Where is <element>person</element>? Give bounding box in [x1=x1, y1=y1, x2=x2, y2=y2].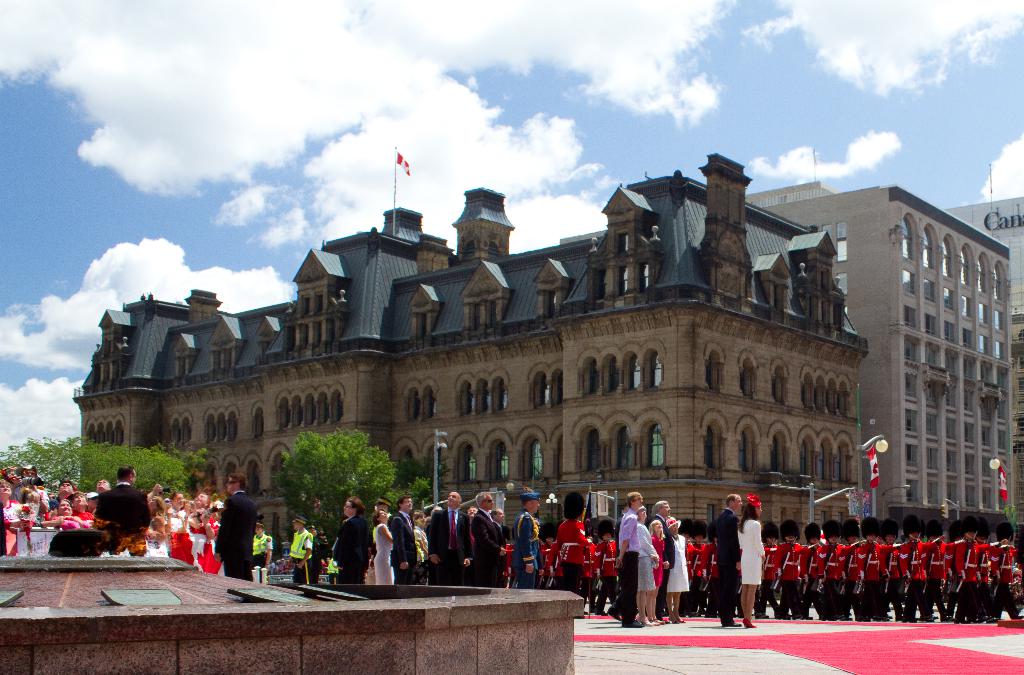
[x1=617, y1=492, x2=653, y2=628].
